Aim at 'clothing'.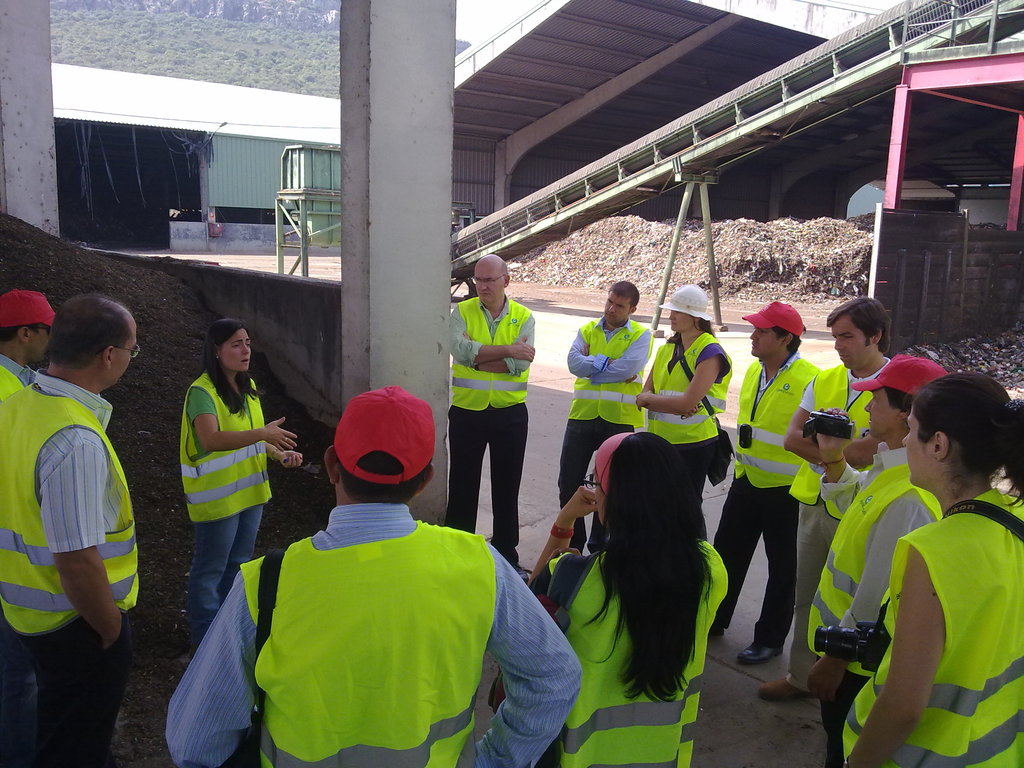
Aimed at x1=556 y1=322 x2=654 y2=504.
